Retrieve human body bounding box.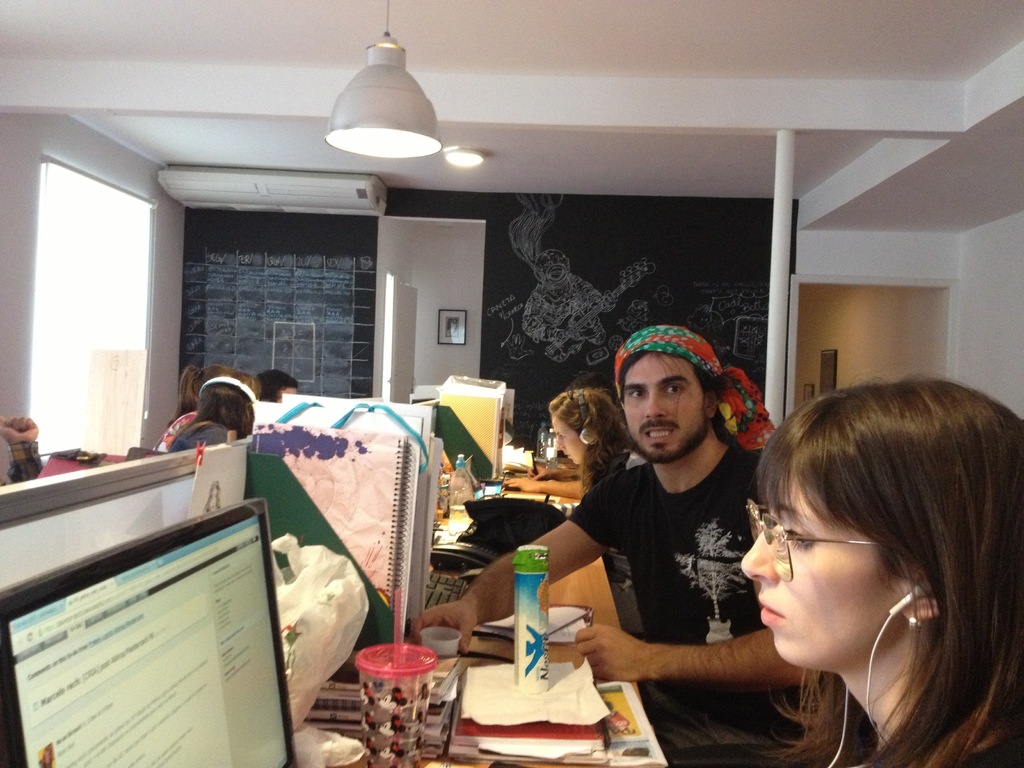
Bounding box: x1=413, y1=329, x2=778, y2=767.
